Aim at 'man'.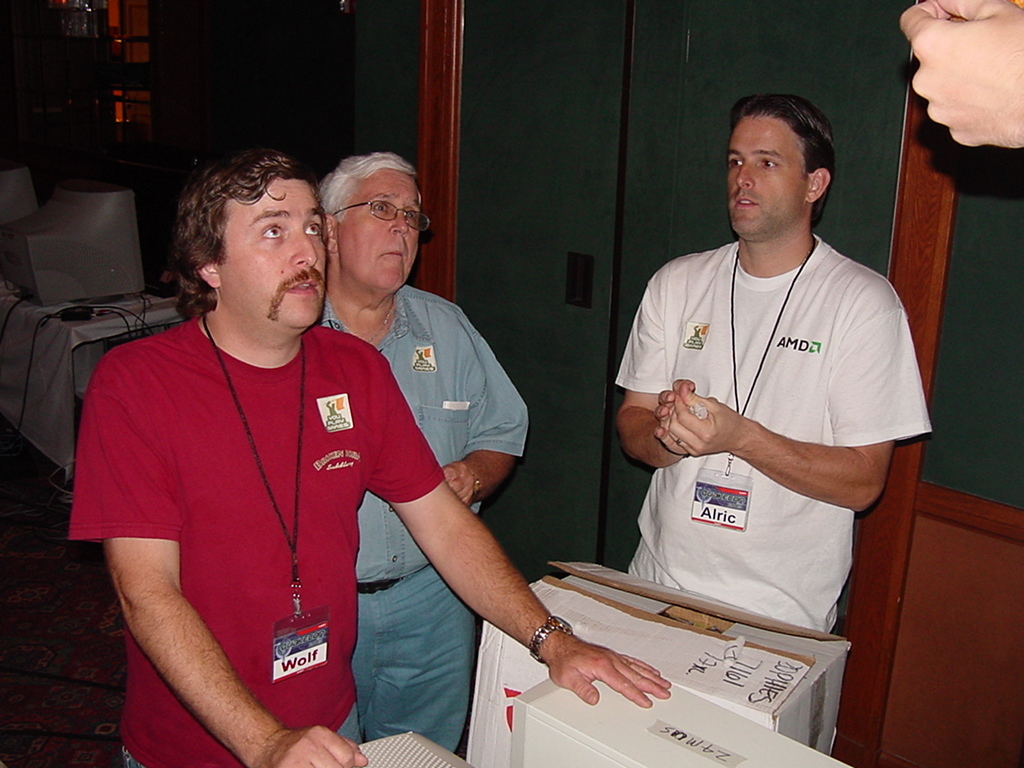
Aimed at (x1=60, y1=149, x2=689, y2=767).
